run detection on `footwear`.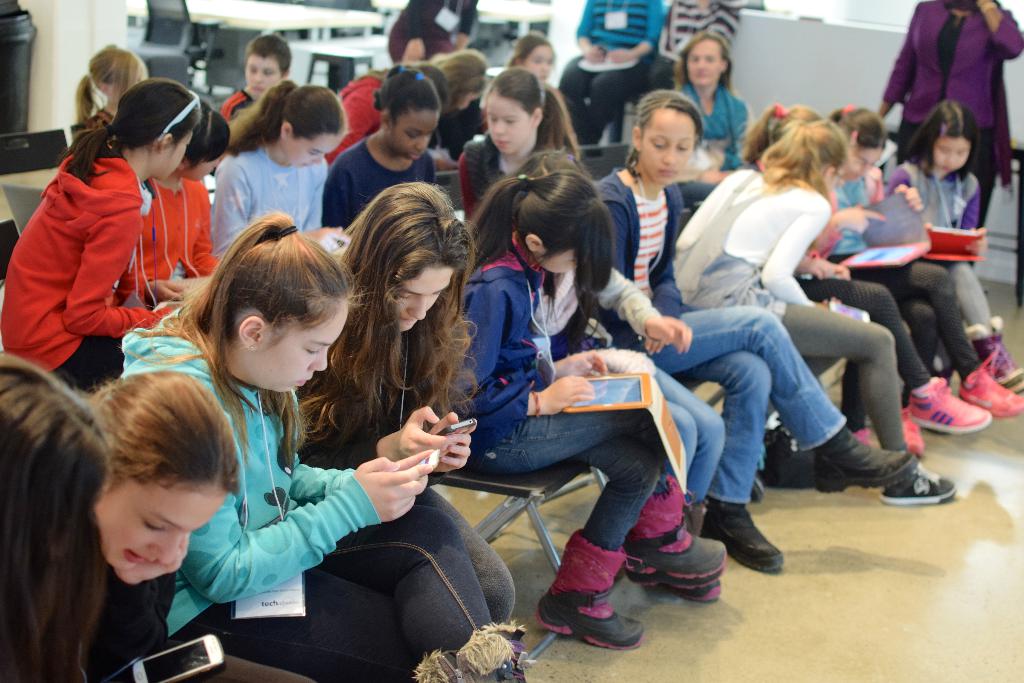
Result: (410,621,537,682).
